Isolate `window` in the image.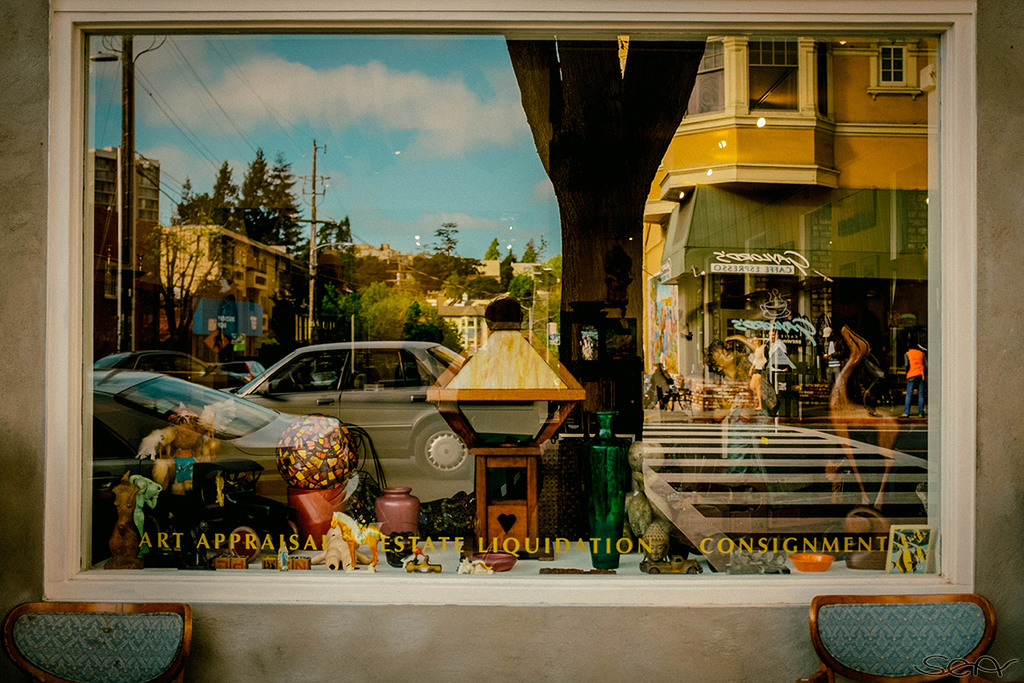
Isolated region: box(342, 352, 438, 388).
